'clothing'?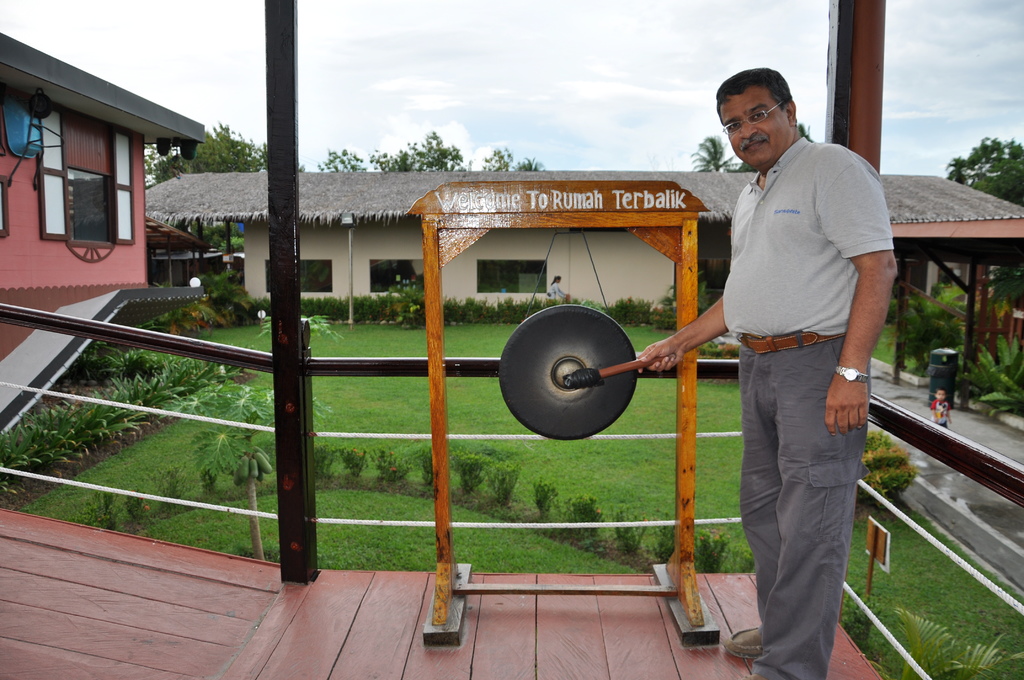
locate(707, 49, 895, 646)
